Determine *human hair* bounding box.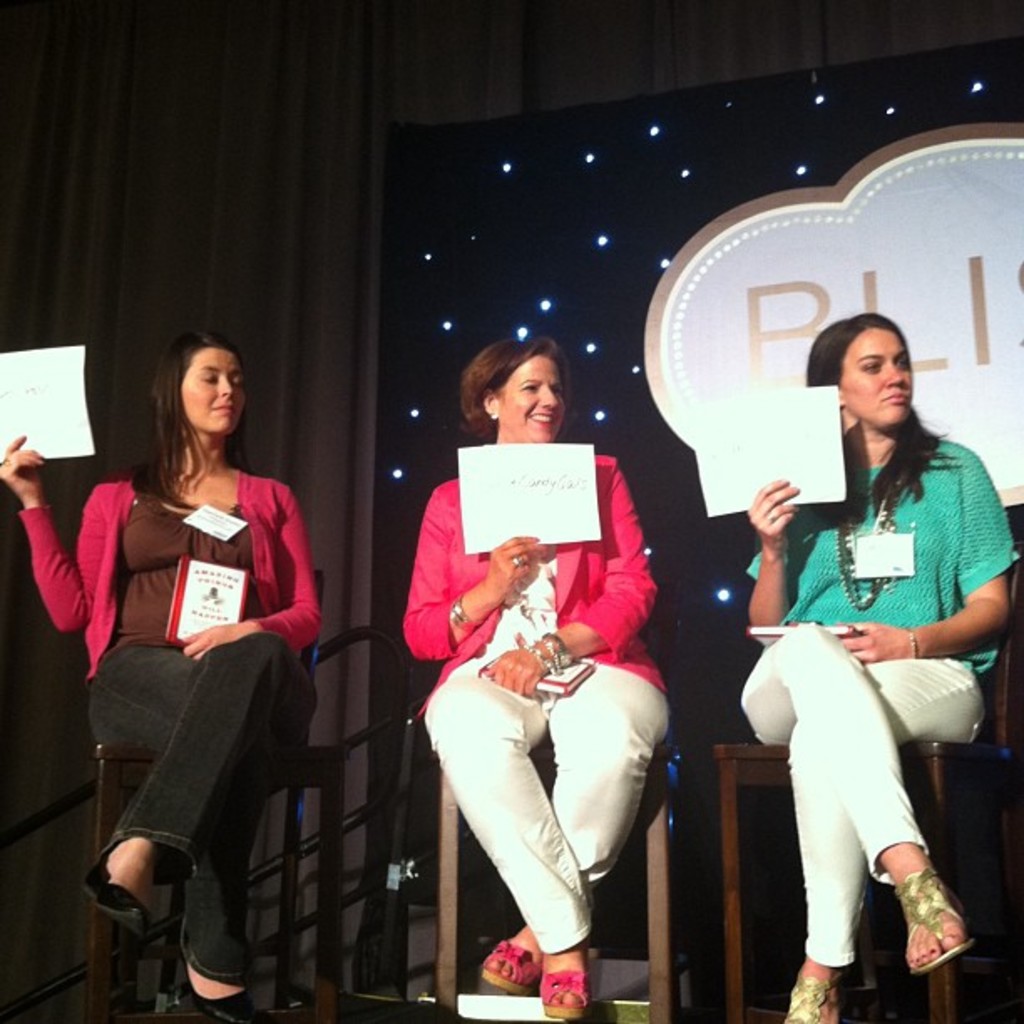
Determined: locate(119, 340, 233, 489).
